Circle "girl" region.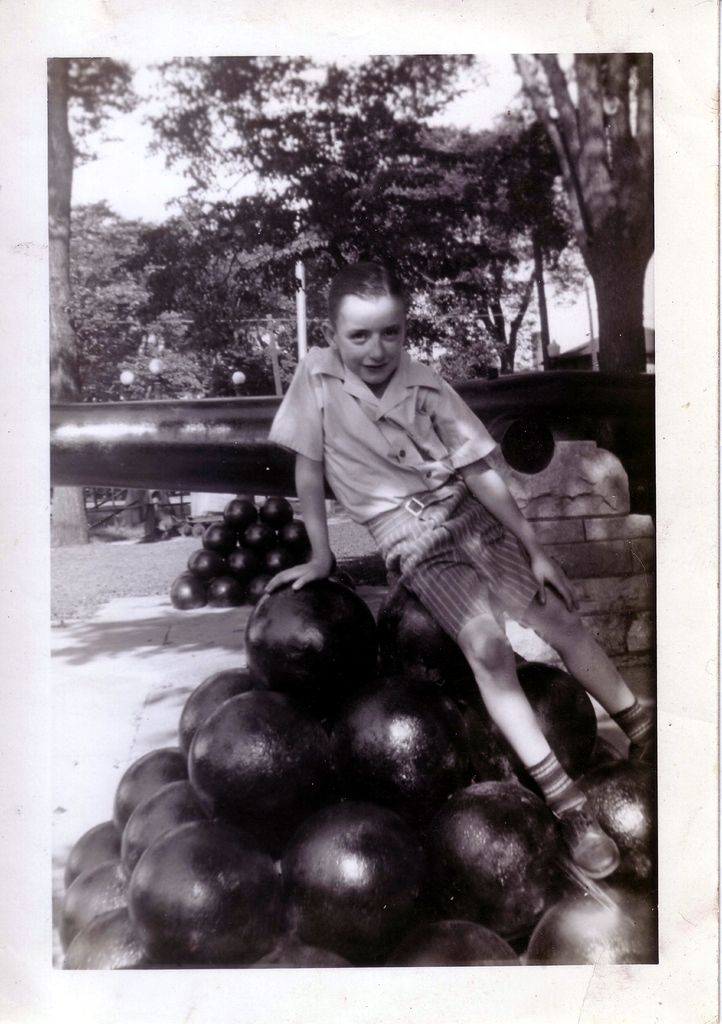
Region: (x1=261, y1=256, x2=653, y2=880).
